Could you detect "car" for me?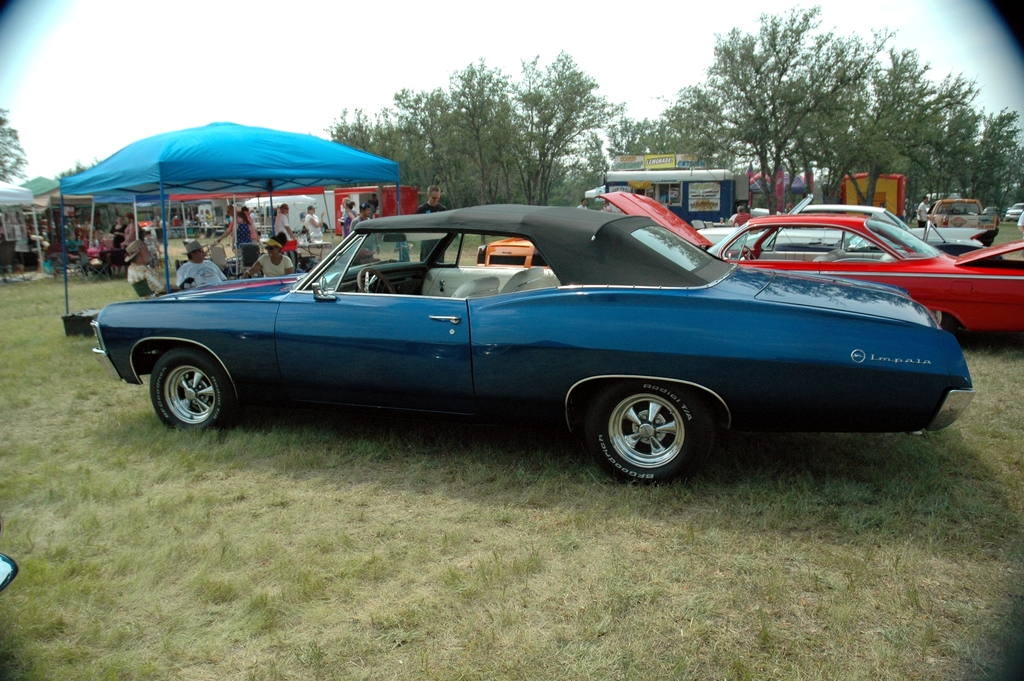
Detection result: BBox(730, 243, 1004, 257).
